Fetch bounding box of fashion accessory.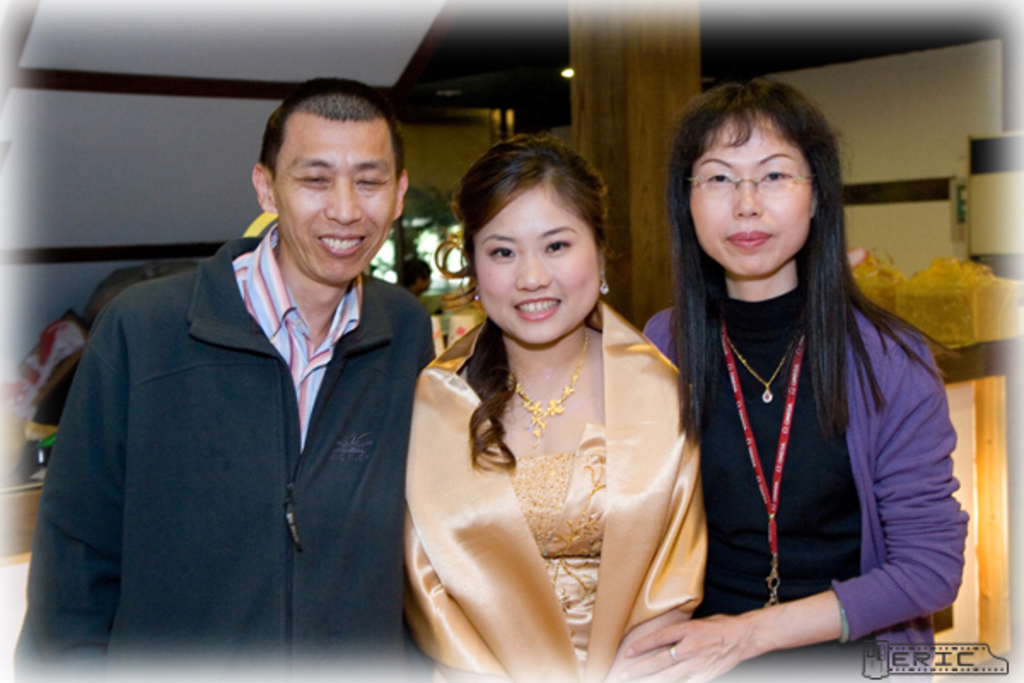
Bbox: (left=725, top=331, right=795, bottom=403).
